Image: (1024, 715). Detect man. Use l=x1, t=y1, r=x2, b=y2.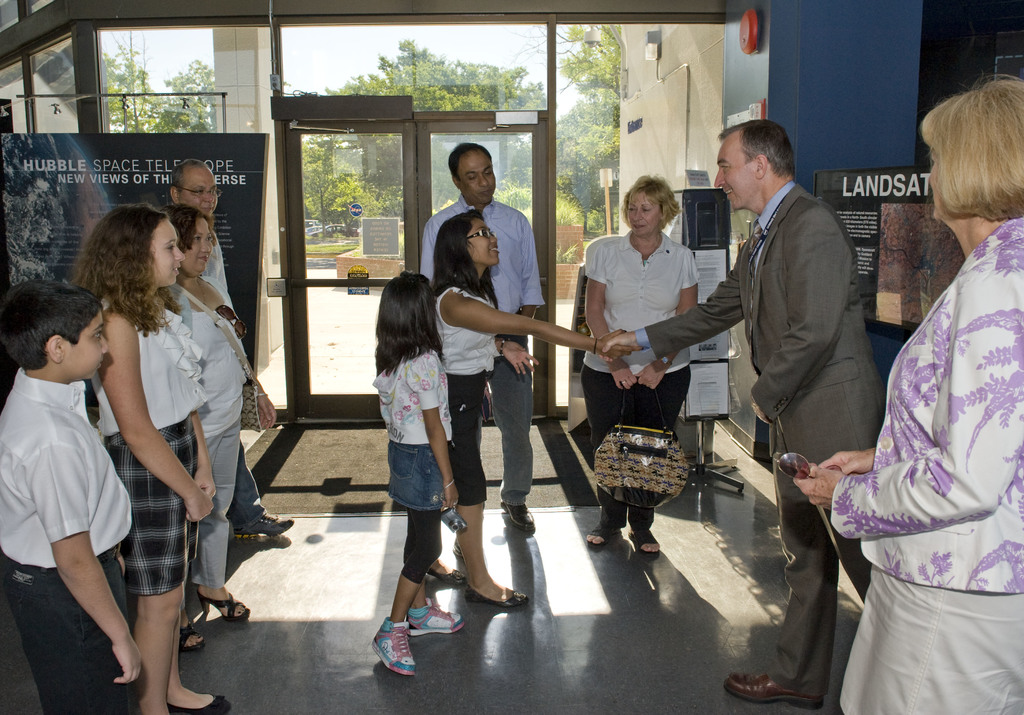
l=420, t=147, r=543, b=529.
